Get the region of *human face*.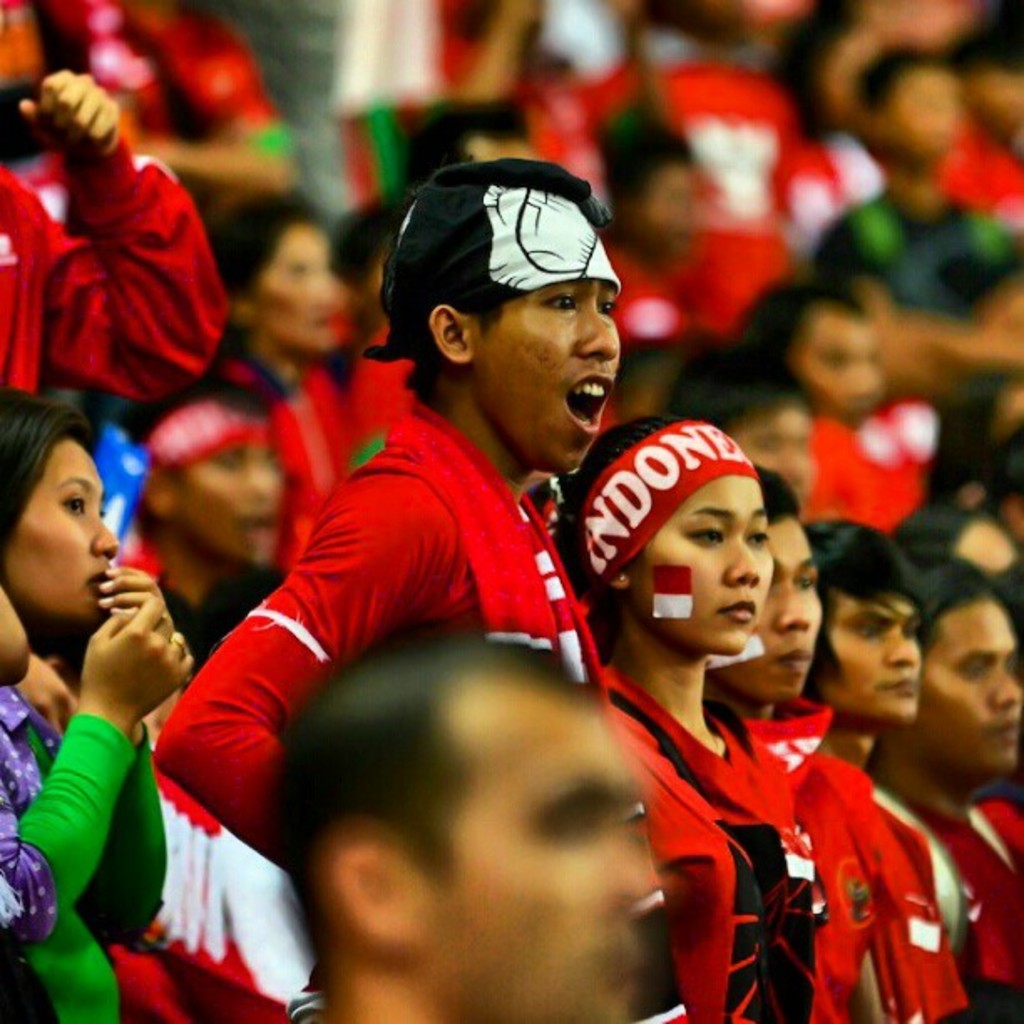
442,688,648,1021.
